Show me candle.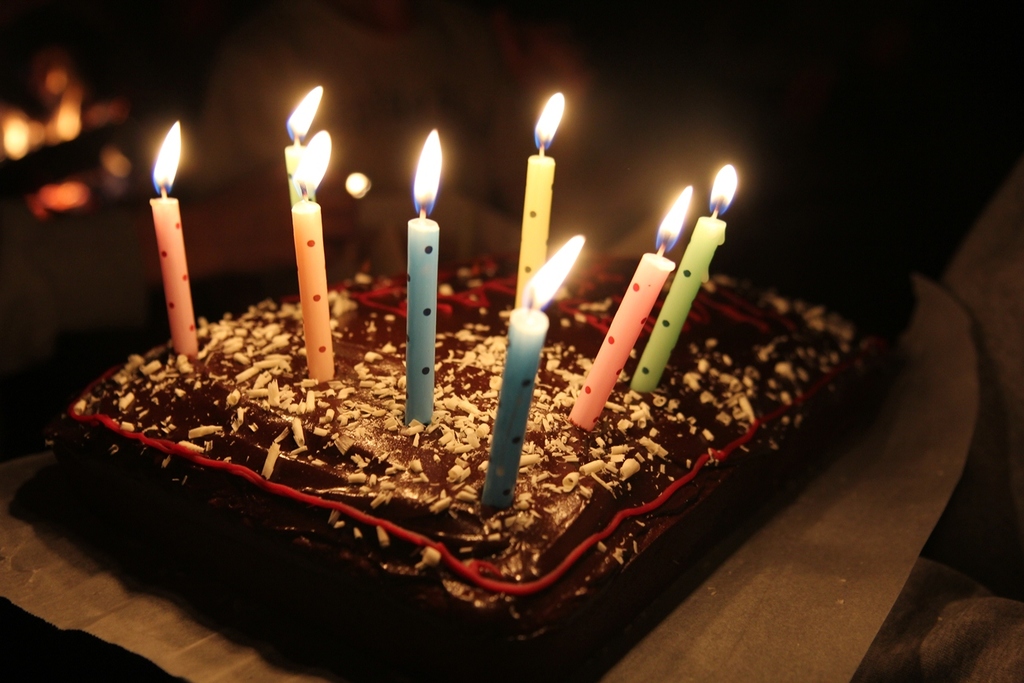
candle is here: left=282, top=87, right=323, bottom=209.
